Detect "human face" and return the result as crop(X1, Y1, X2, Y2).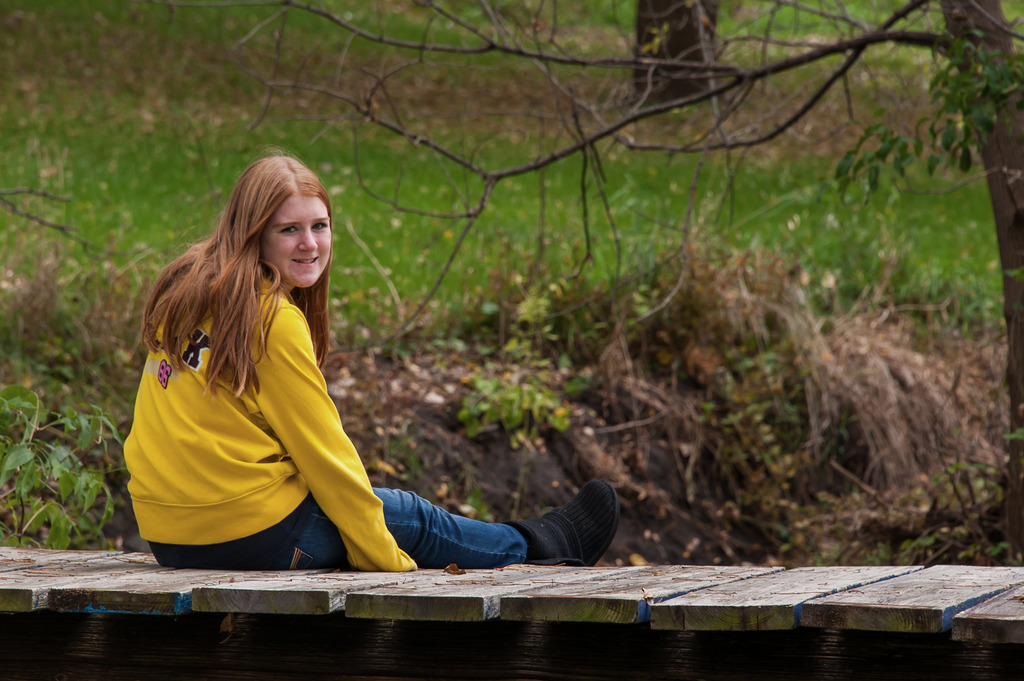
crop(258, 196, 332, 287).
